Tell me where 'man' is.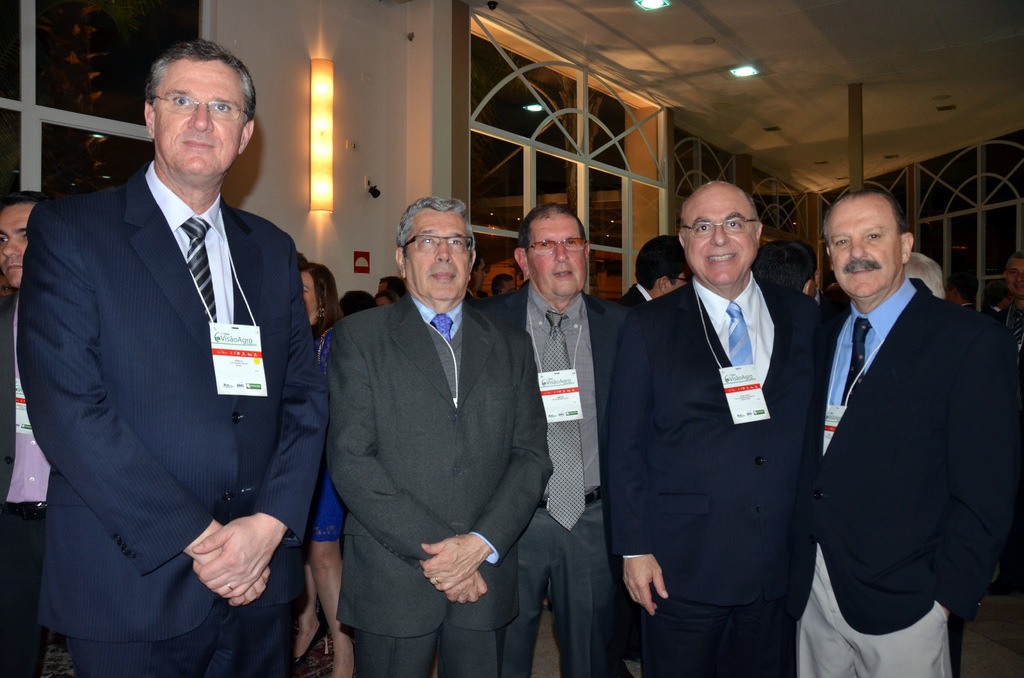
'man' is at [x1=906, y1=252, x2=948, y2=297].
